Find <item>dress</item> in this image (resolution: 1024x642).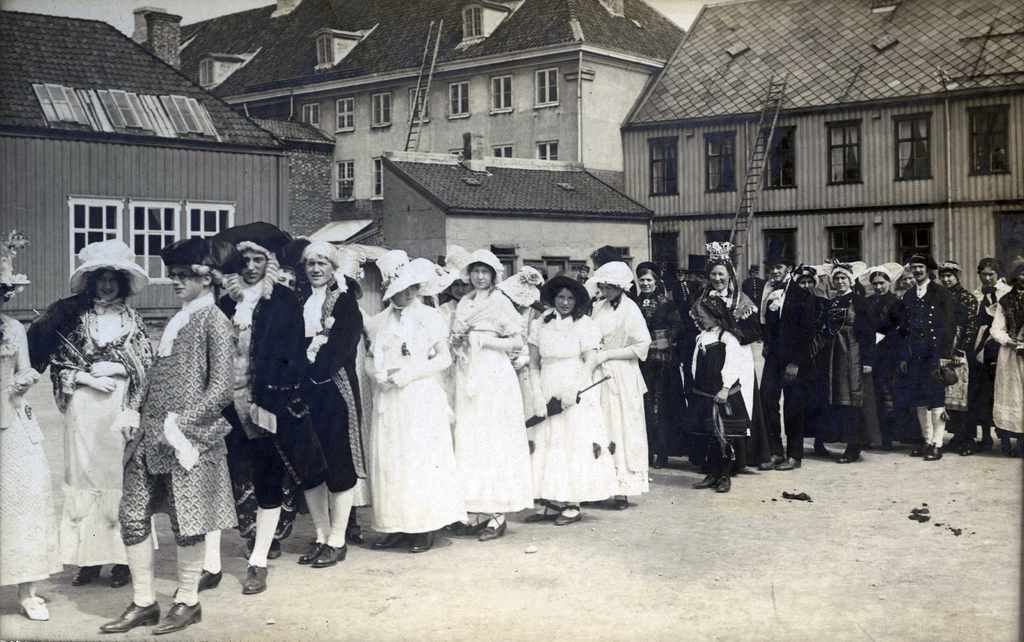
366,294,461,531.
